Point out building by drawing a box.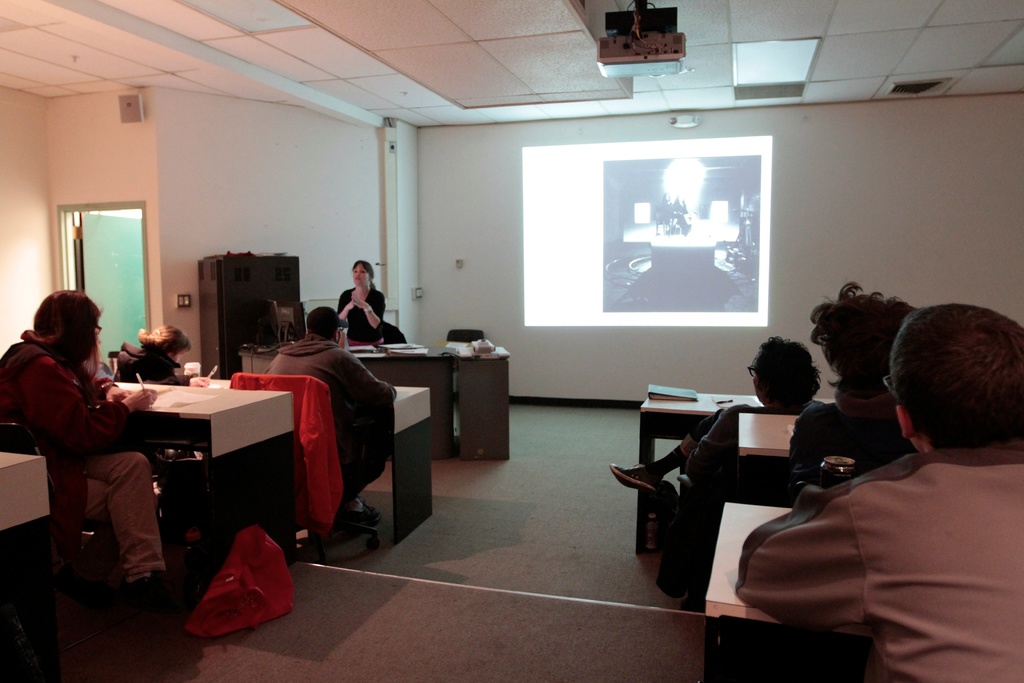
bbox(0, 0, 1023, 682).
